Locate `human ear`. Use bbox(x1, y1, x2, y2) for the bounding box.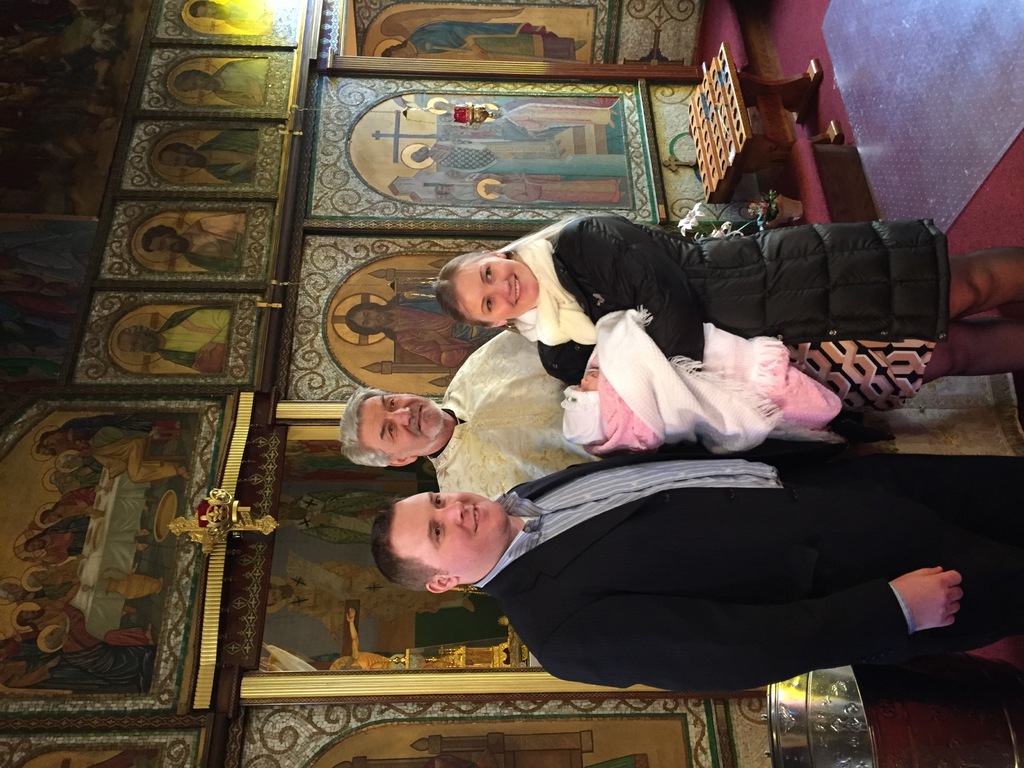
bbox(483, 321, 504, 331).
